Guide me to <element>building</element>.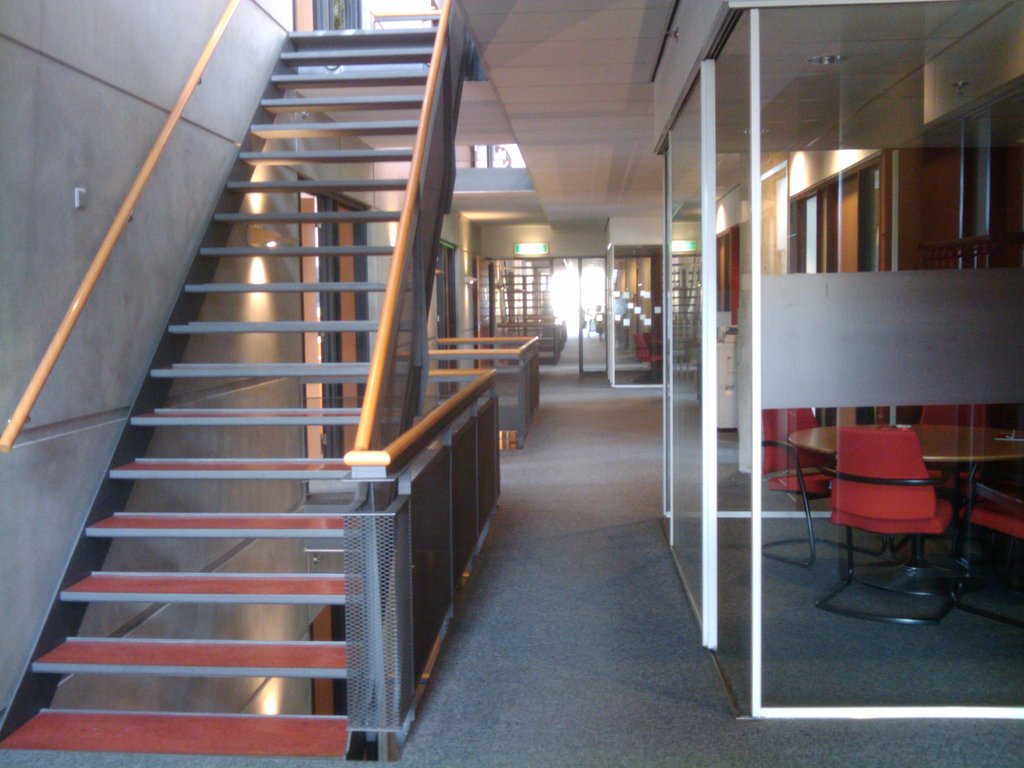
Guidance: <box>0,0,1023,767</box>.
